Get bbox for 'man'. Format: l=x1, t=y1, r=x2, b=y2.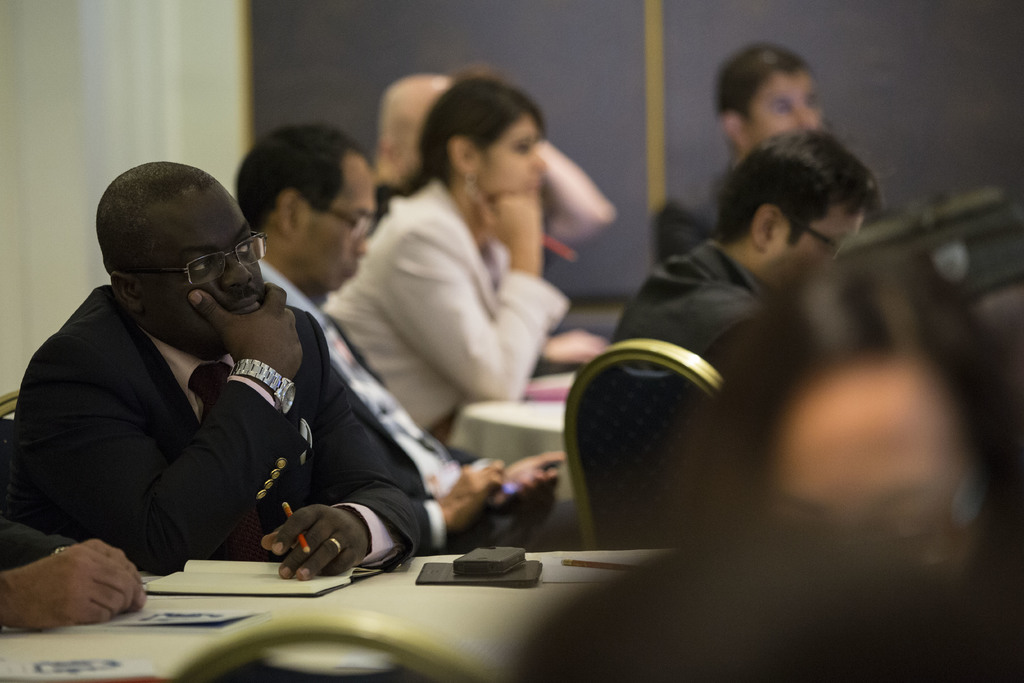
l=236, t=126, r=564, b=546.
